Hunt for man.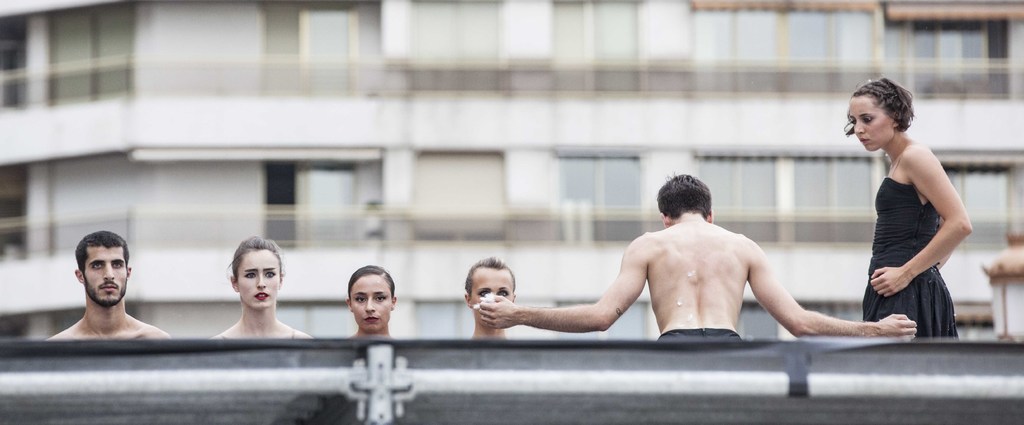
Hunted down at x1=45, y1=233, x2=170, y2=343.
